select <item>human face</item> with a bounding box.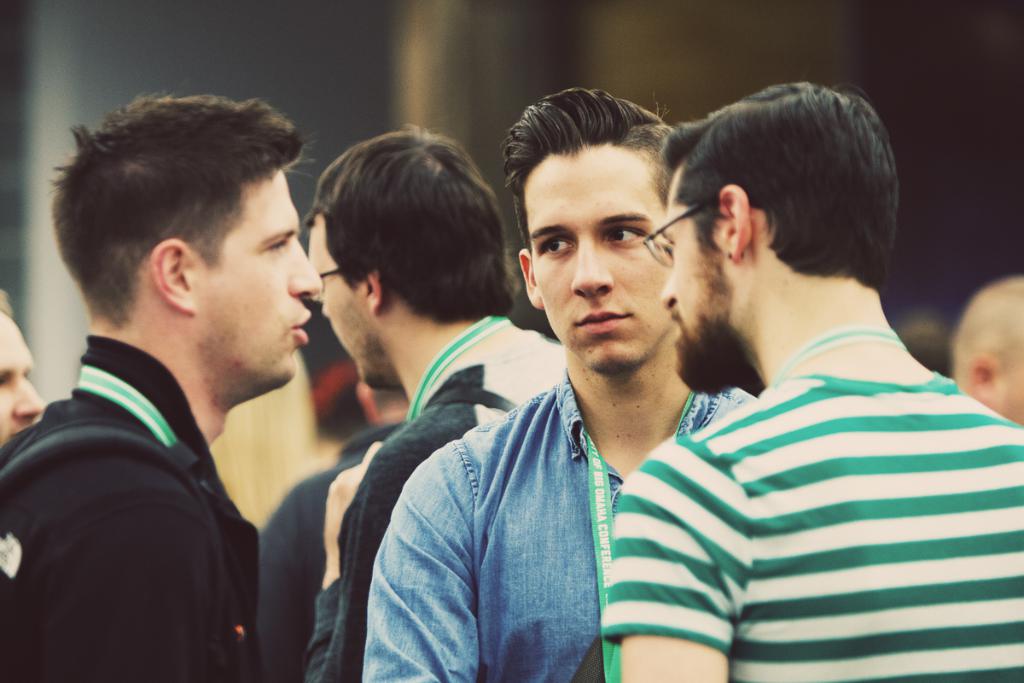
199:178:321:385.
